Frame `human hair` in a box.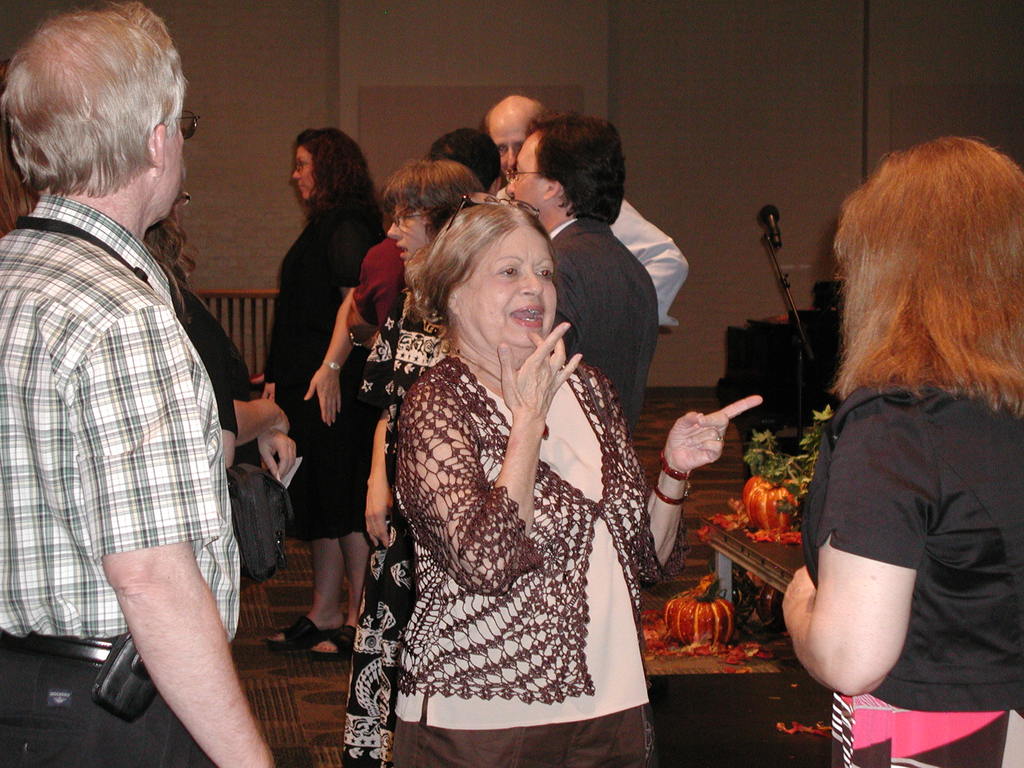
<box>0,1,187,193</box>.
